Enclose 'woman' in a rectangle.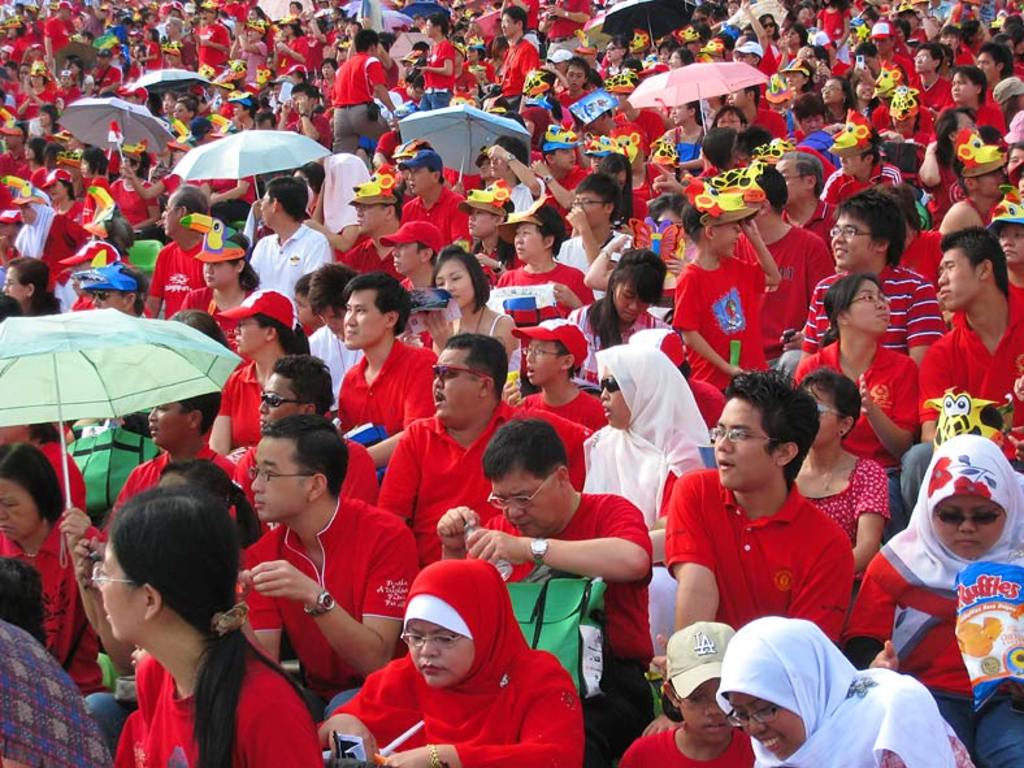
583/192/695/309.
